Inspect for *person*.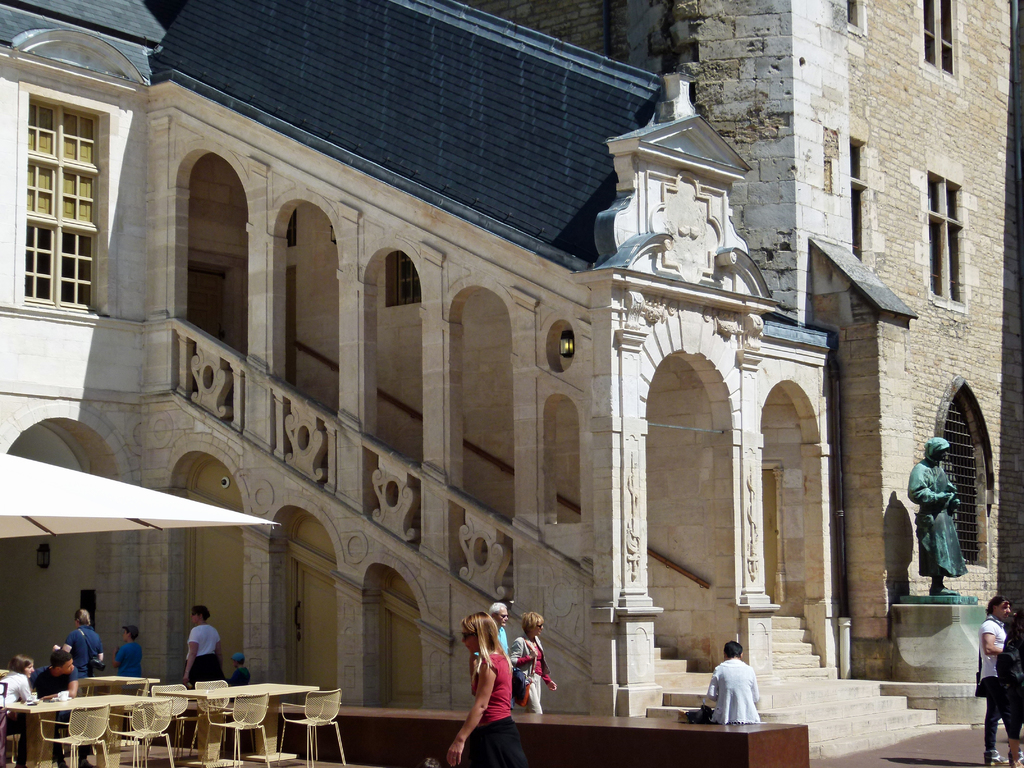
Inspection: [left=55, top=605, right=106, bottom=685].
